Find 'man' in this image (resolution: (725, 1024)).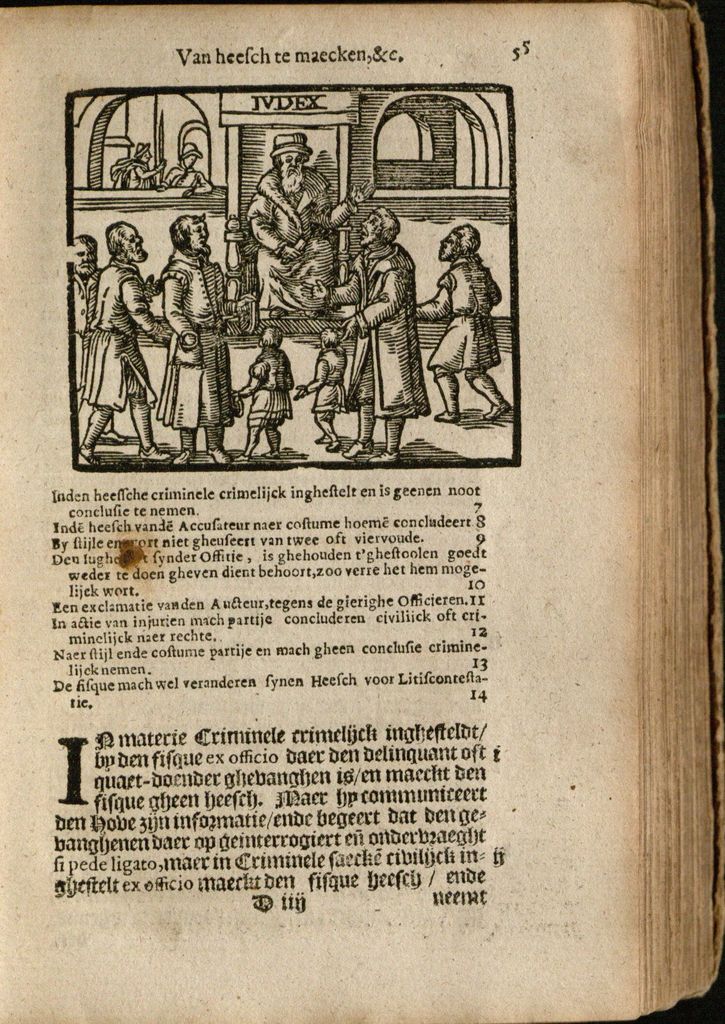
247 134 355 303.
